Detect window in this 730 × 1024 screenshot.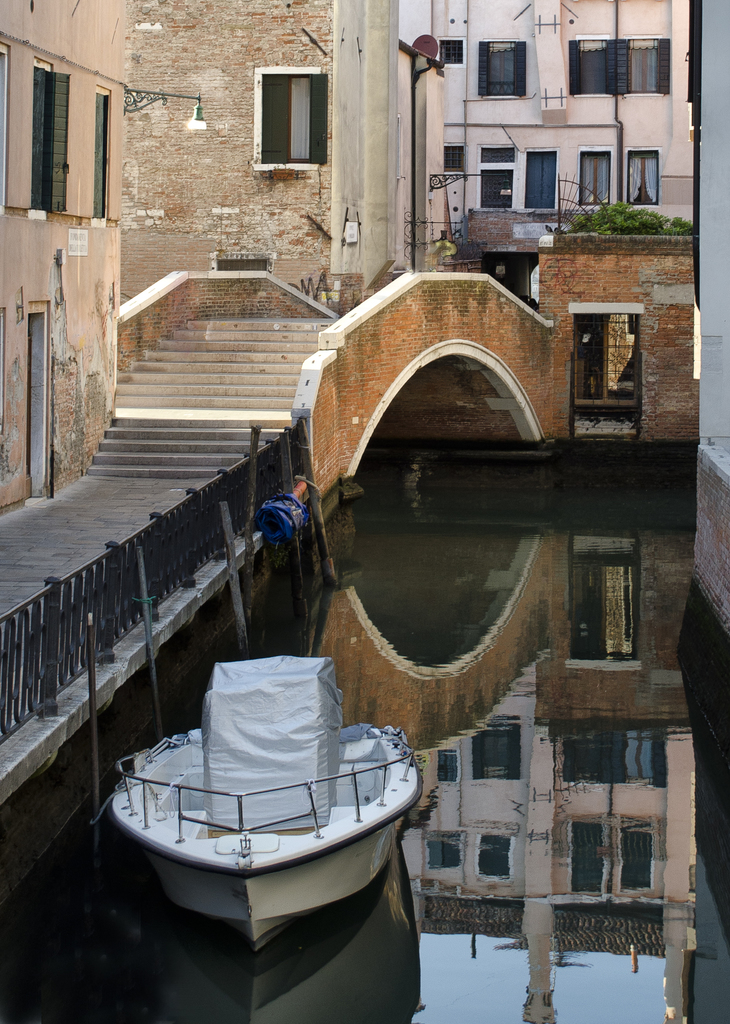
Detection: [left=437, top=38, right=462, bottom=65].
